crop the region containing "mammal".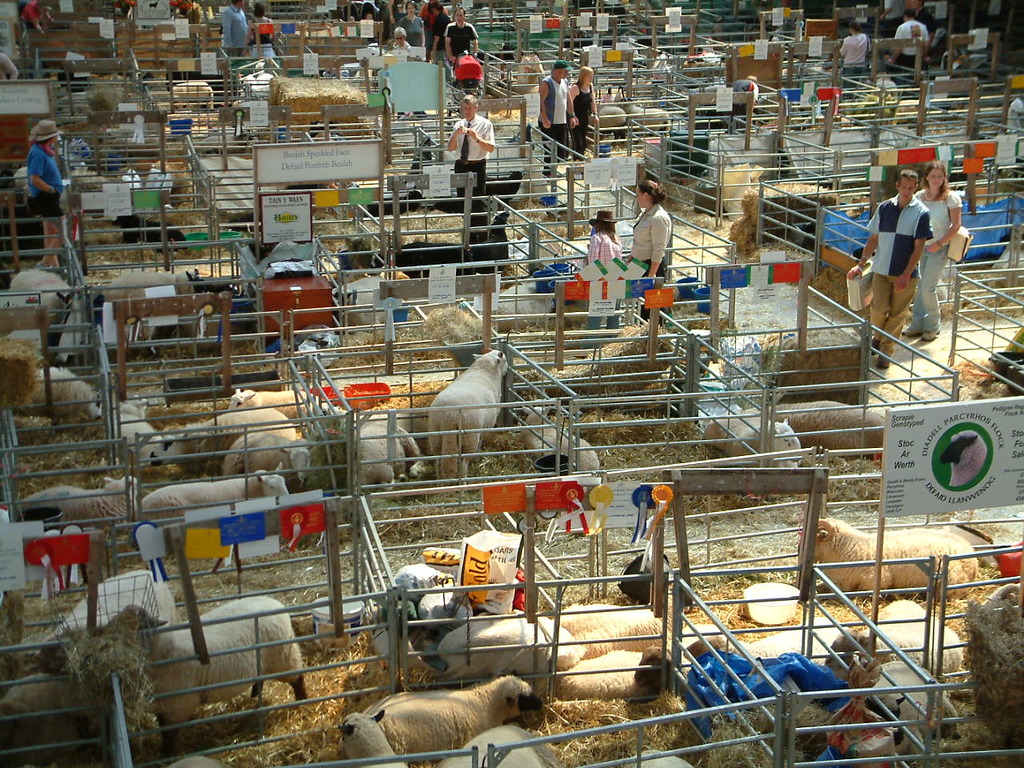
Crop region: 553:650:670:702.
